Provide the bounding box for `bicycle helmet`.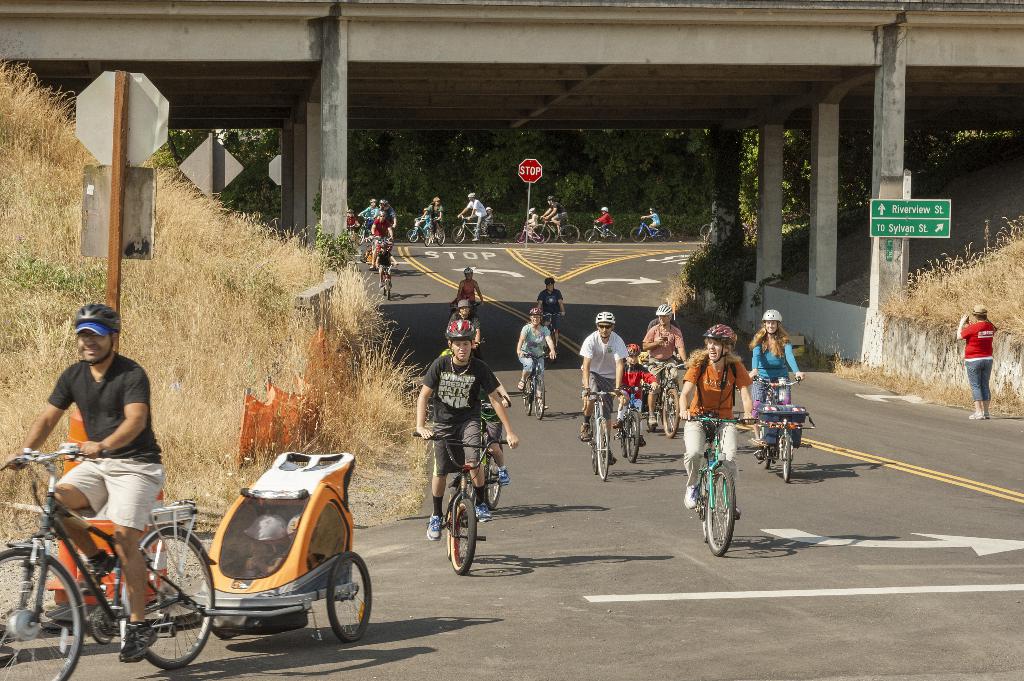
{"left": 450, "top": 318, "right": 468, "bottom": 340}.
